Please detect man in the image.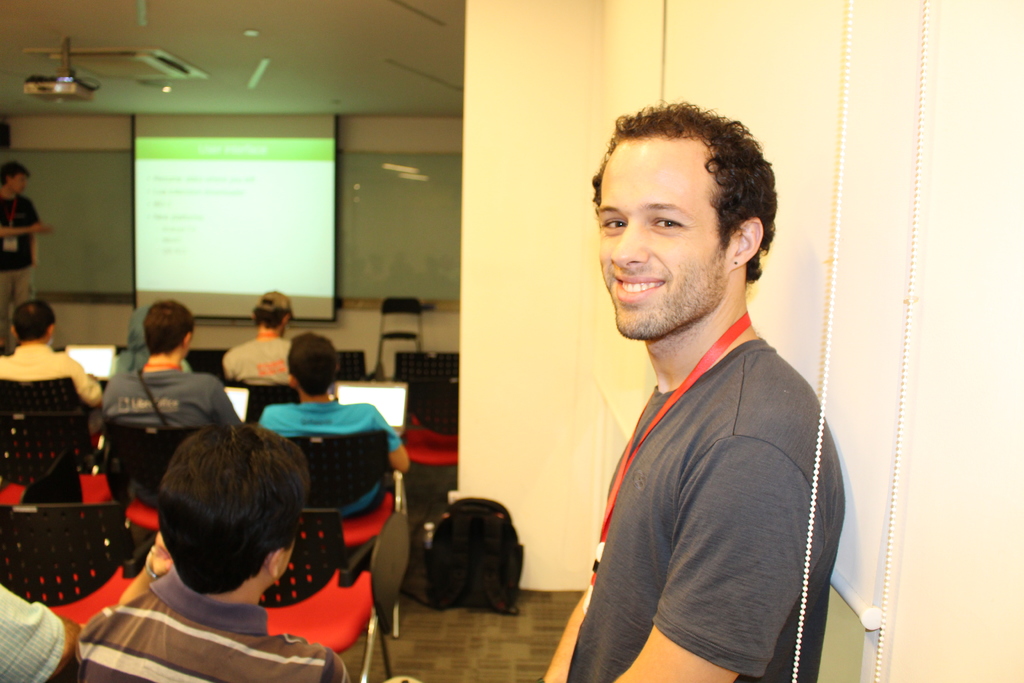
[0,577,76,682].
